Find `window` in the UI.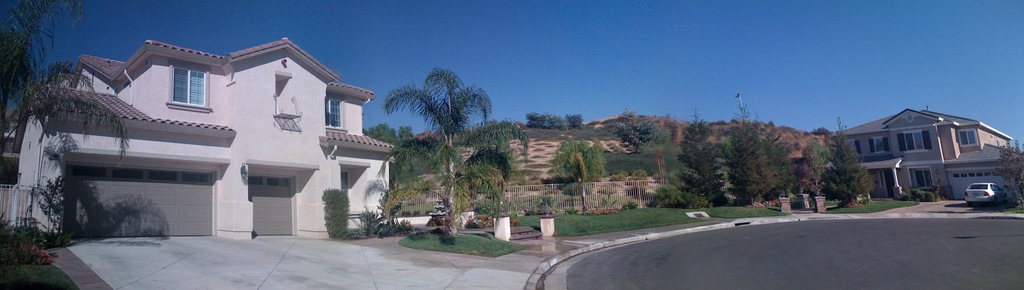
UI element at [870,136,888,154].
